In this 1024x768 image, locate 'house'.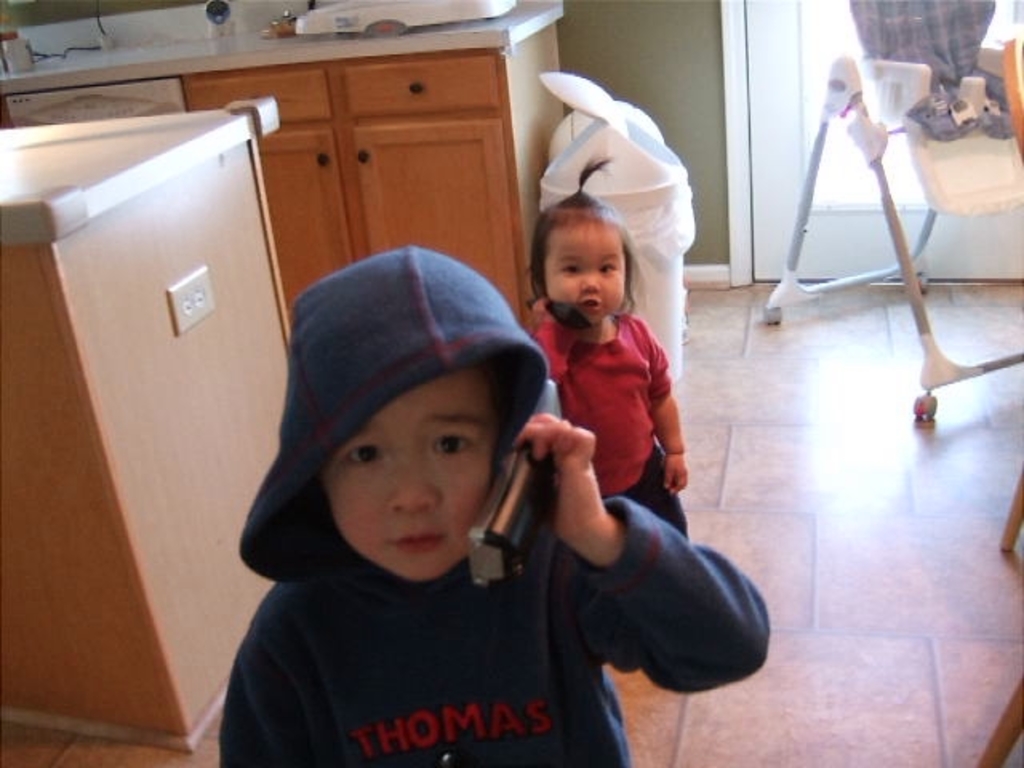
Bounding box: pyautogui.locateOnScreen(0, 0, 1022, 766).
